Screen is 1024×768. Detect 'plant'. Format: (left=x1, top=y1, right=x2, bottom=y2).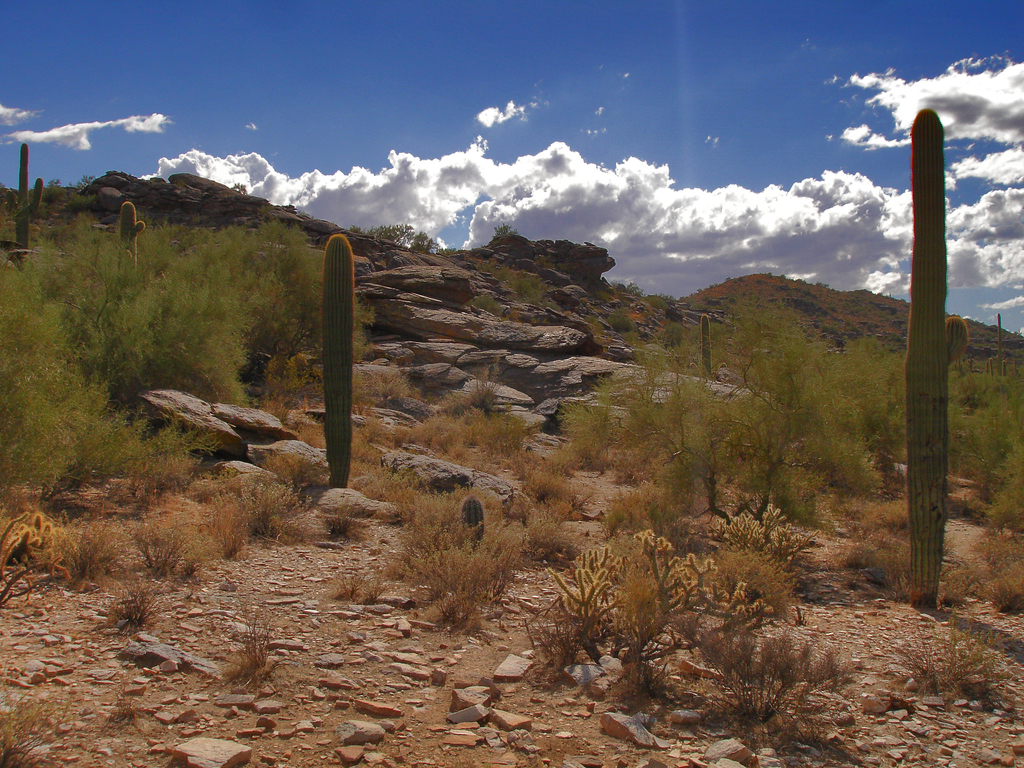
(left=710, top=499, right=809, bottom=610).
